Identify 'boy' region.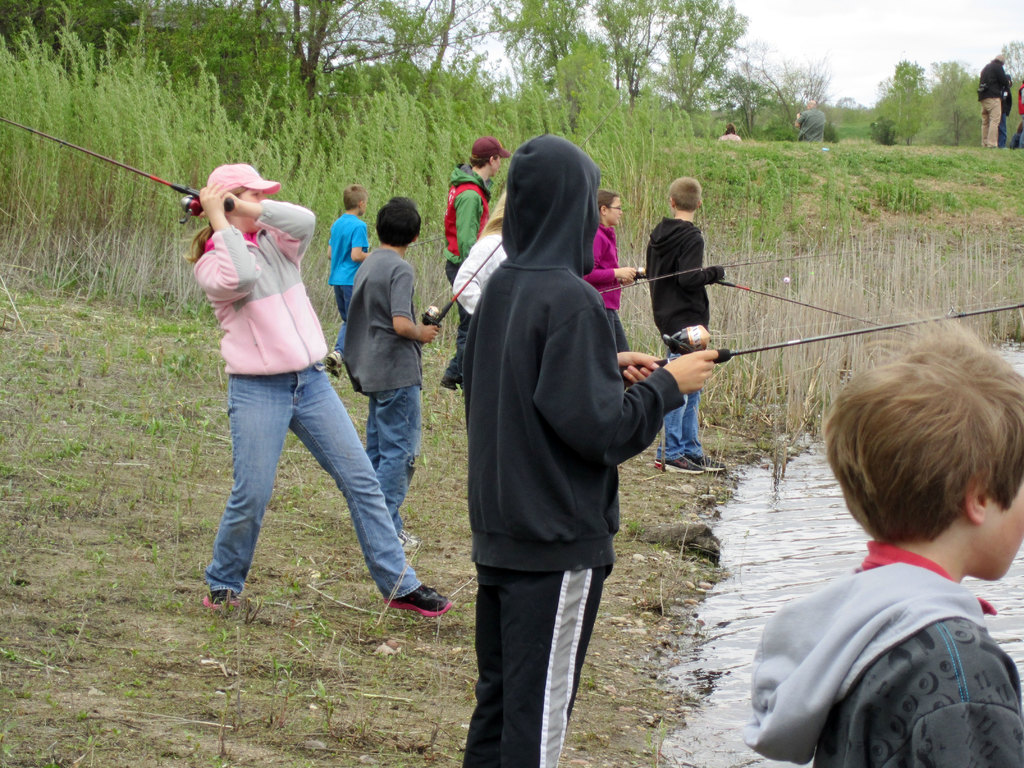
Region: 323,185,371,375.
